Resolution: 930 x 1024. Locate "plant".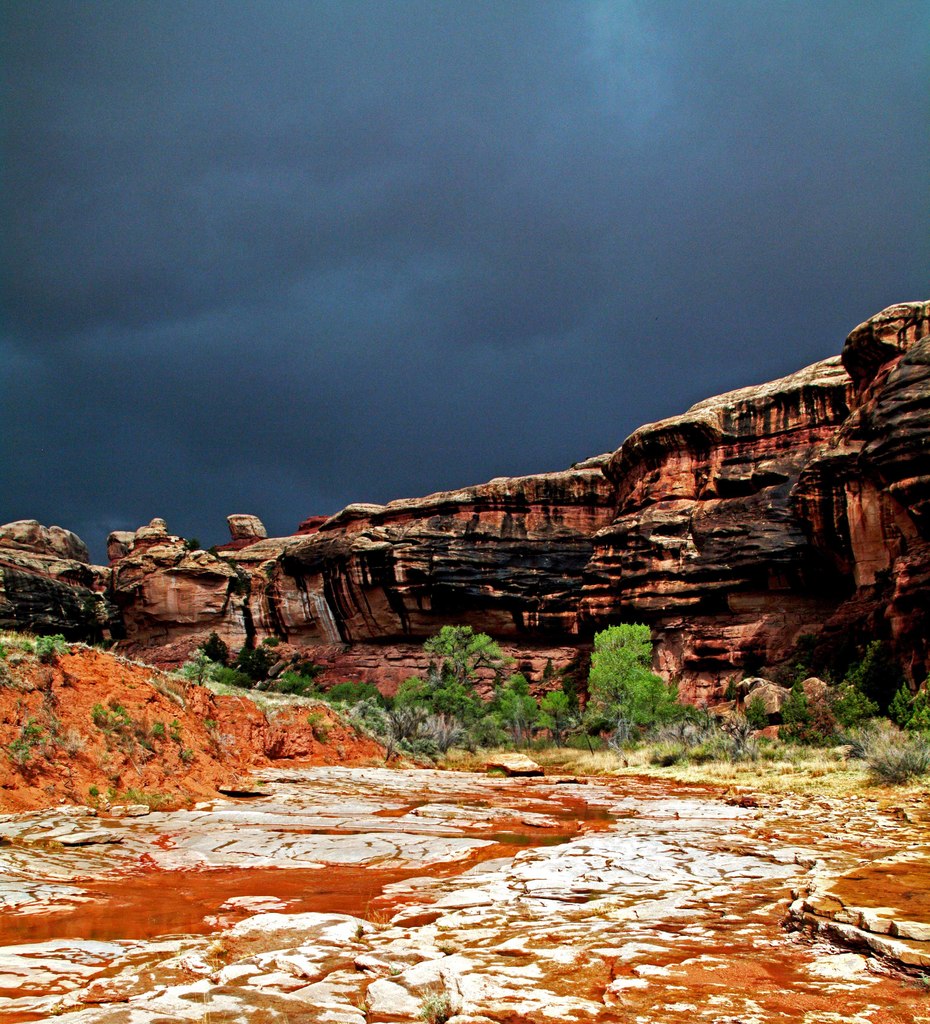
x1=170 y1=643 x2=219 y2=684.
